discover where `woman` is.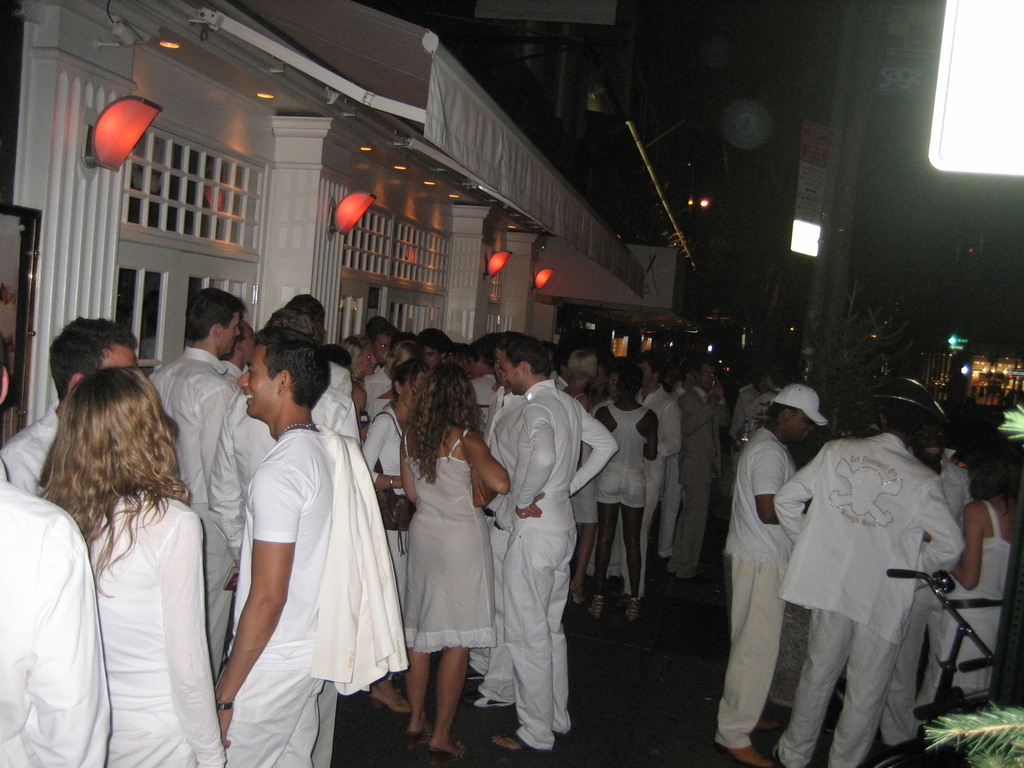
Discovered at BBox(360, 362, 424, 713).
